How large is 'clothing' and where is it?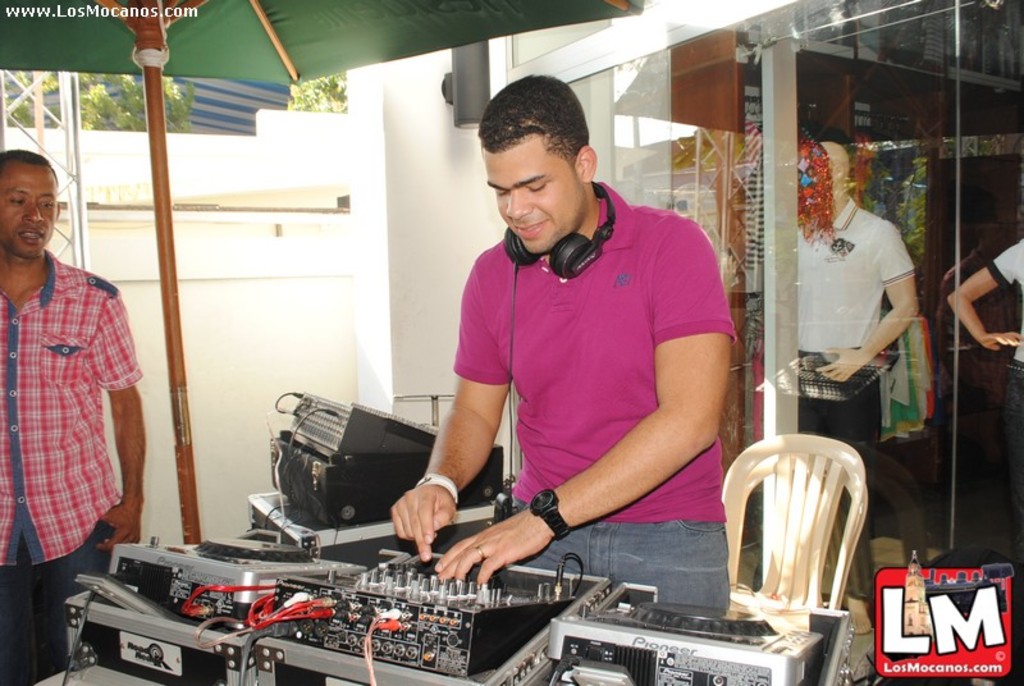
Bounding box: crop(452, 182, 737, 612).
